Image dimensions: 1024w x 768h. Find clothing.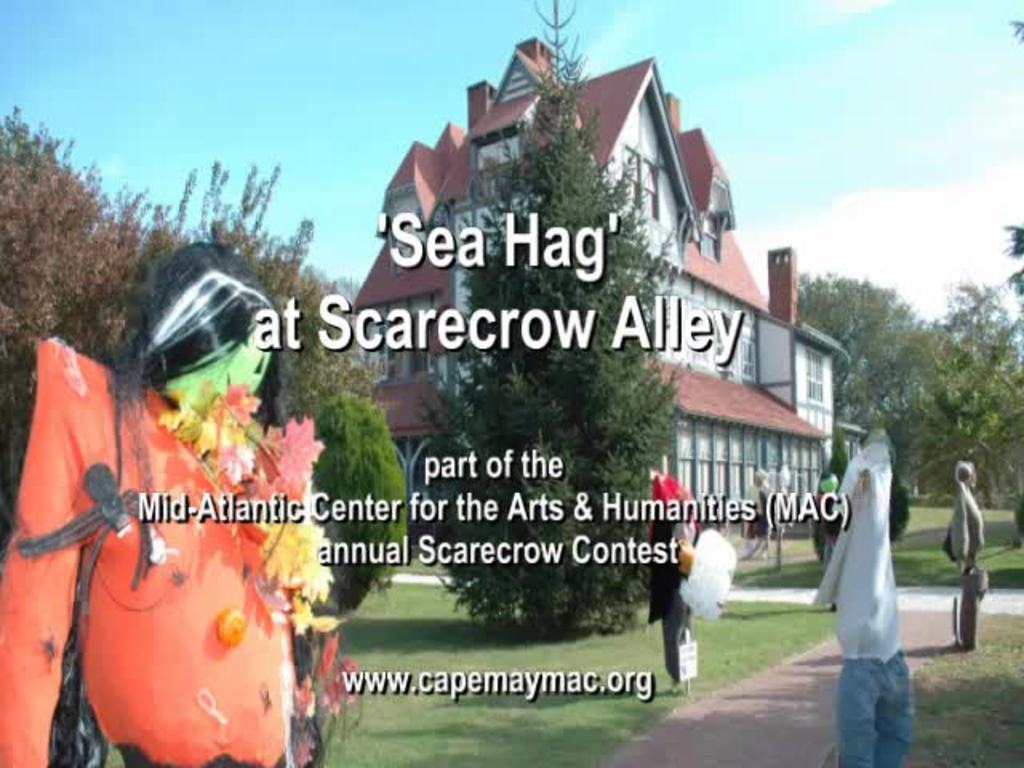
<box>643,510,690,680</box>.
